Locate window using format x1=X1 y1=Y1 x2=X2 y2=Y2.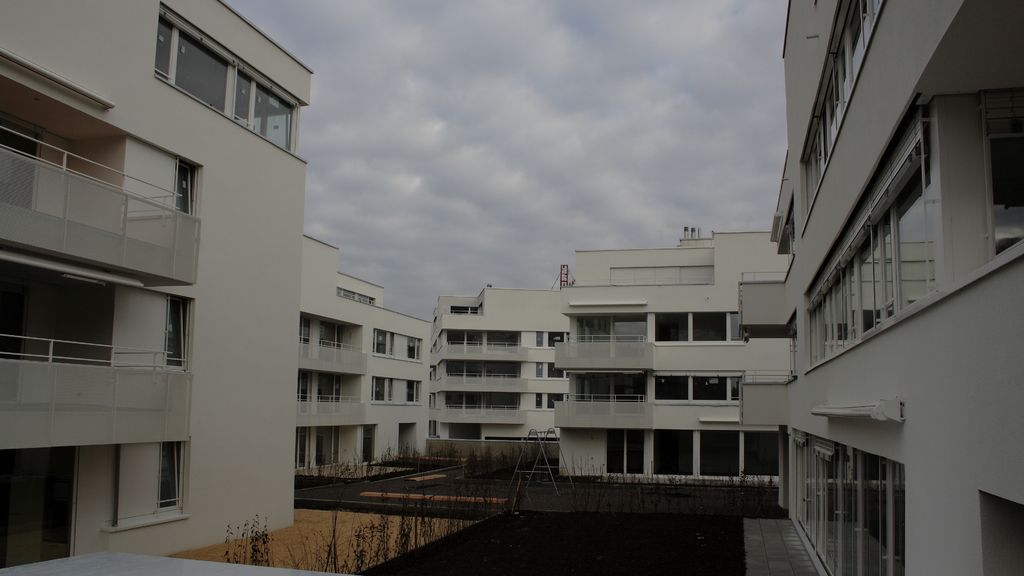
x1=311 y1=424 x2=340 y2=465.
